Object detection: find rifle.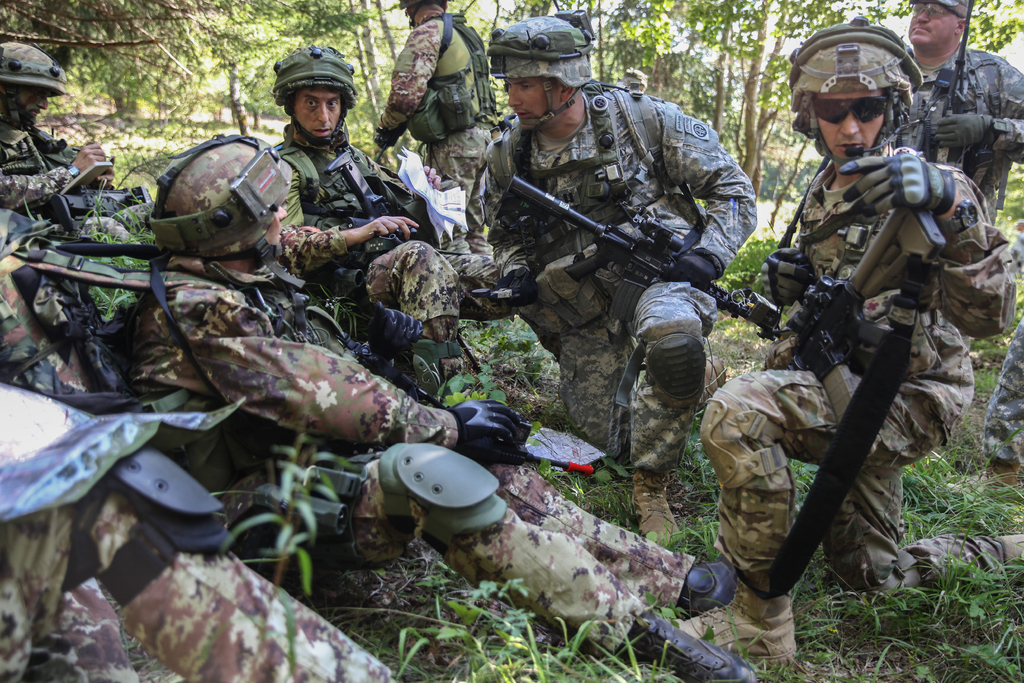
BBox(768, 205, 947, 601).
